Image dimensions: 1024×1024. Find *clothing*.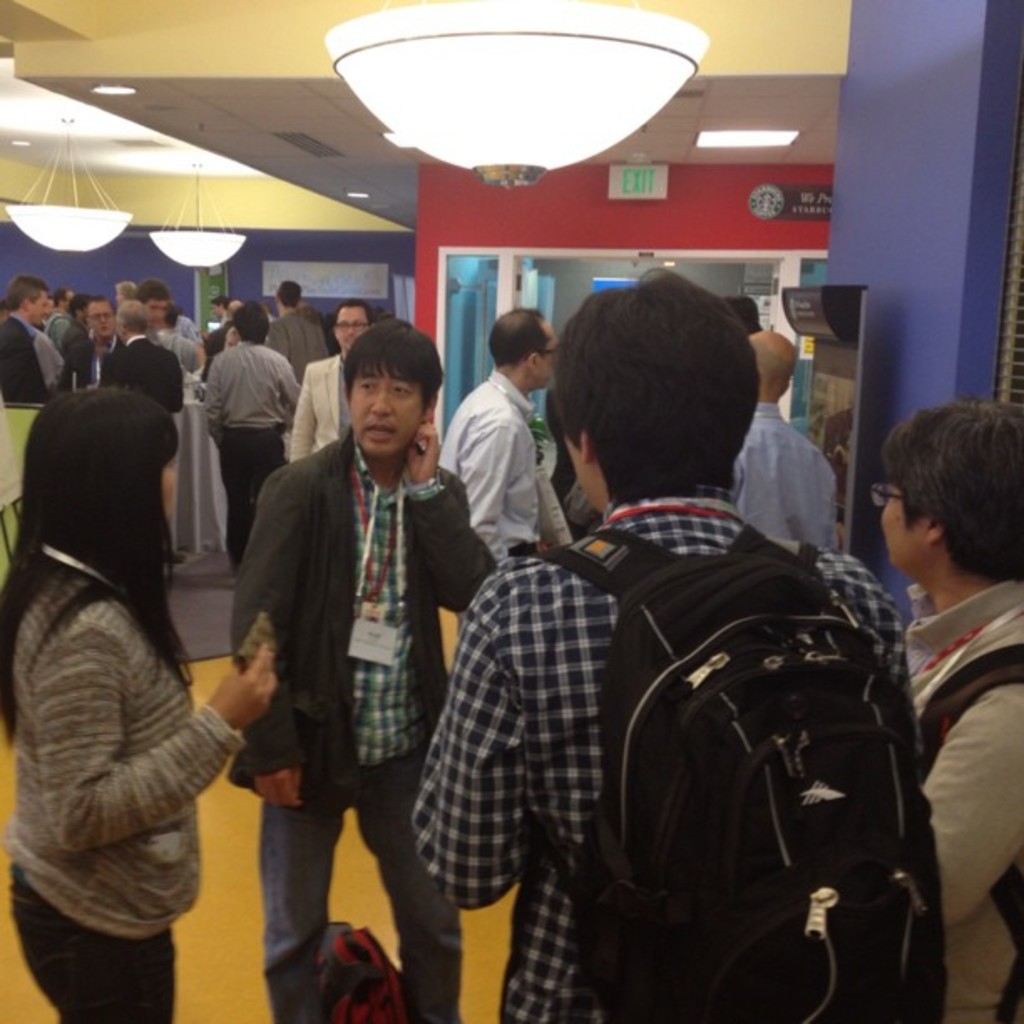
207,410,494,1022.
